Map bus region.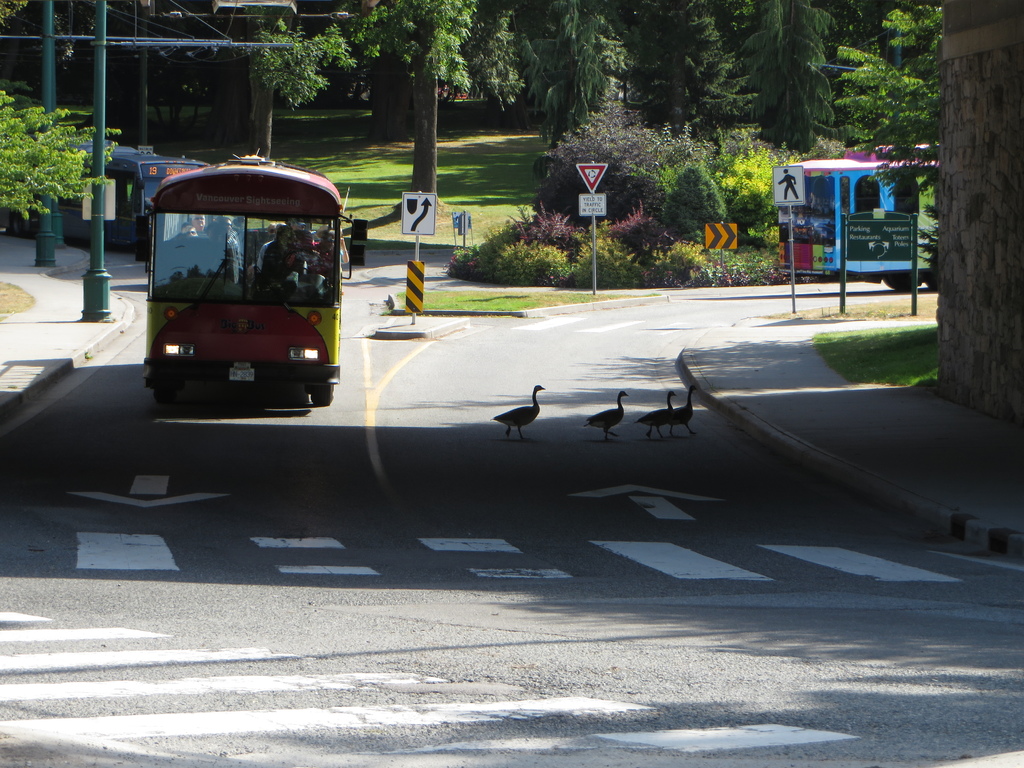
Mapped to {"x1": 133, "y1": 150, "x2": 366, "y2": 404}.
